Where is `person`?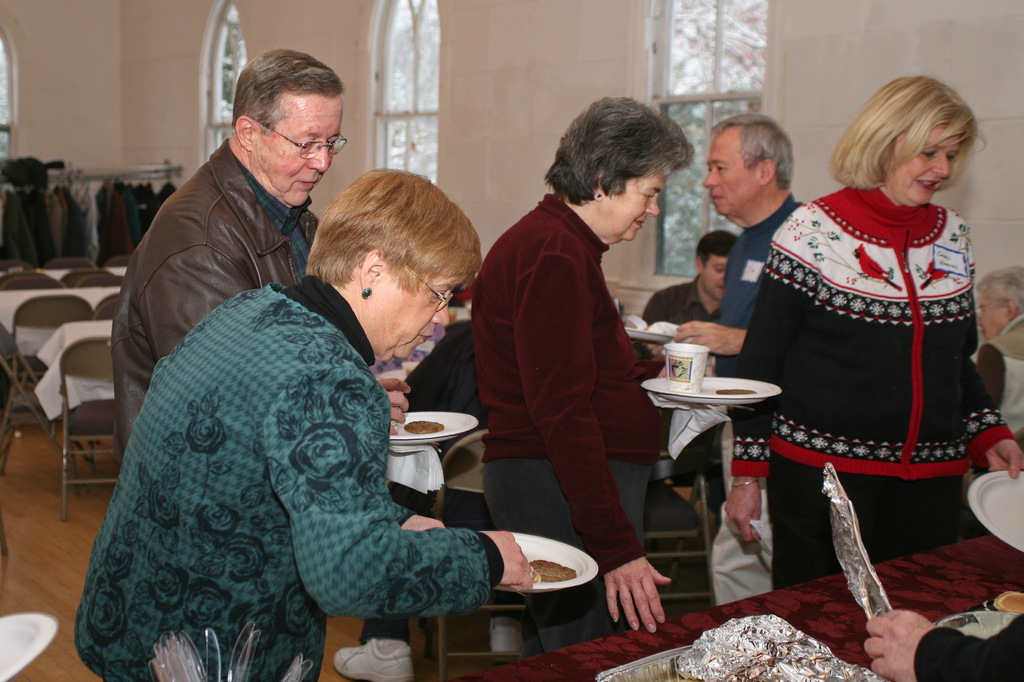
(967, 262, 1023, 461).
